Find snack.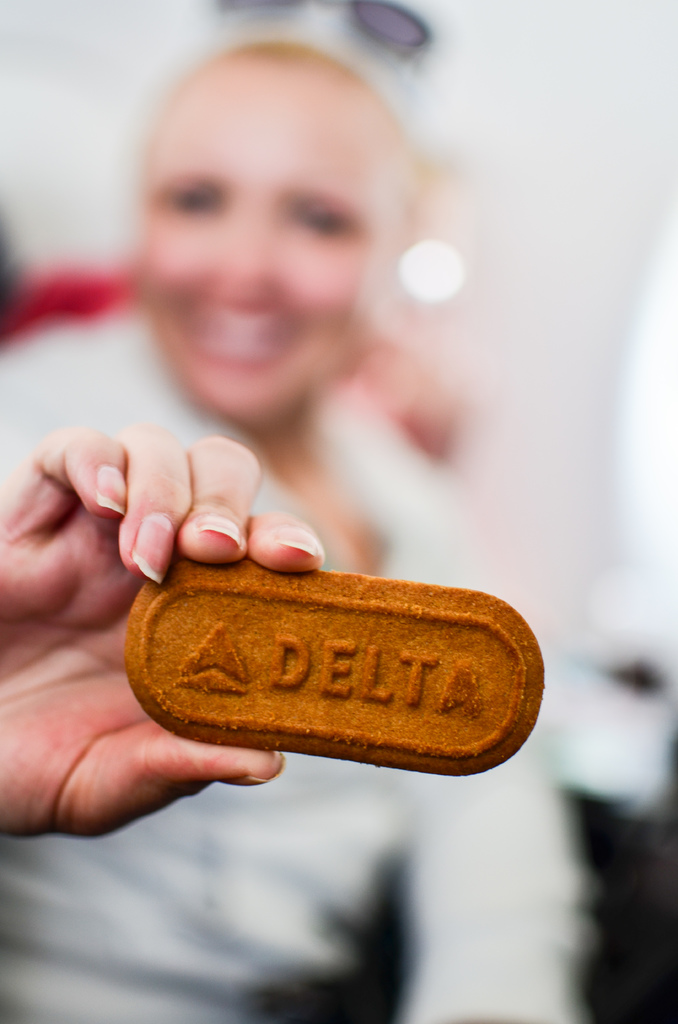
(128,563,546,772).
